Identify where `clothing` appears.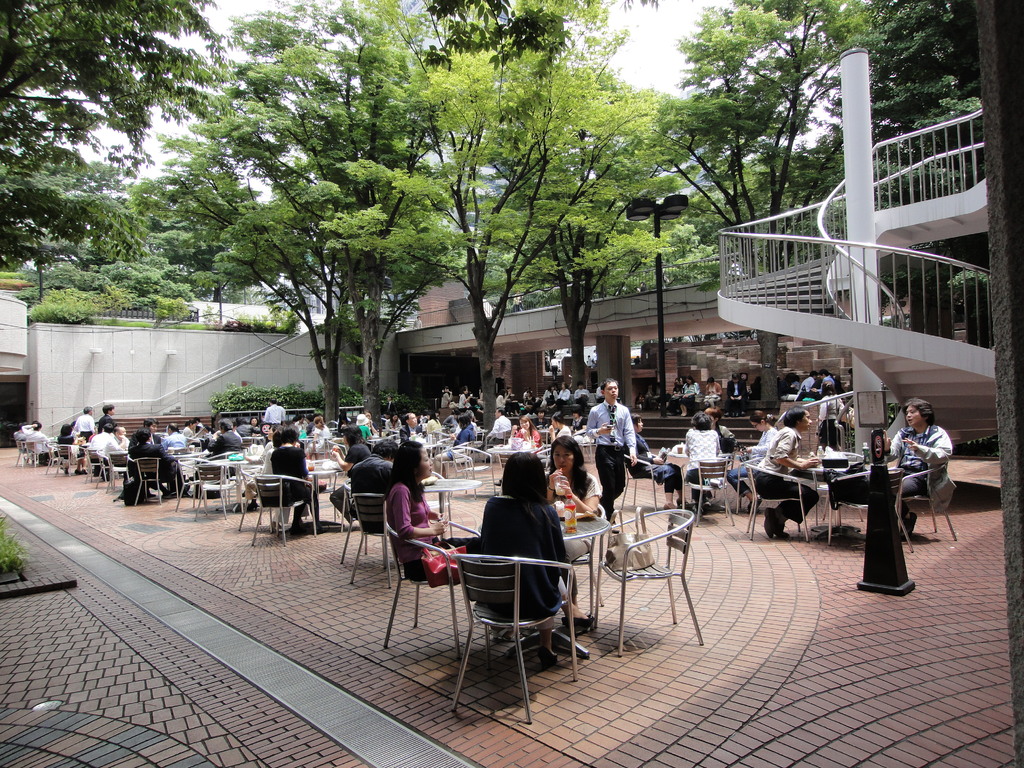
Appears at bbox(382, 482, 483, 582).
